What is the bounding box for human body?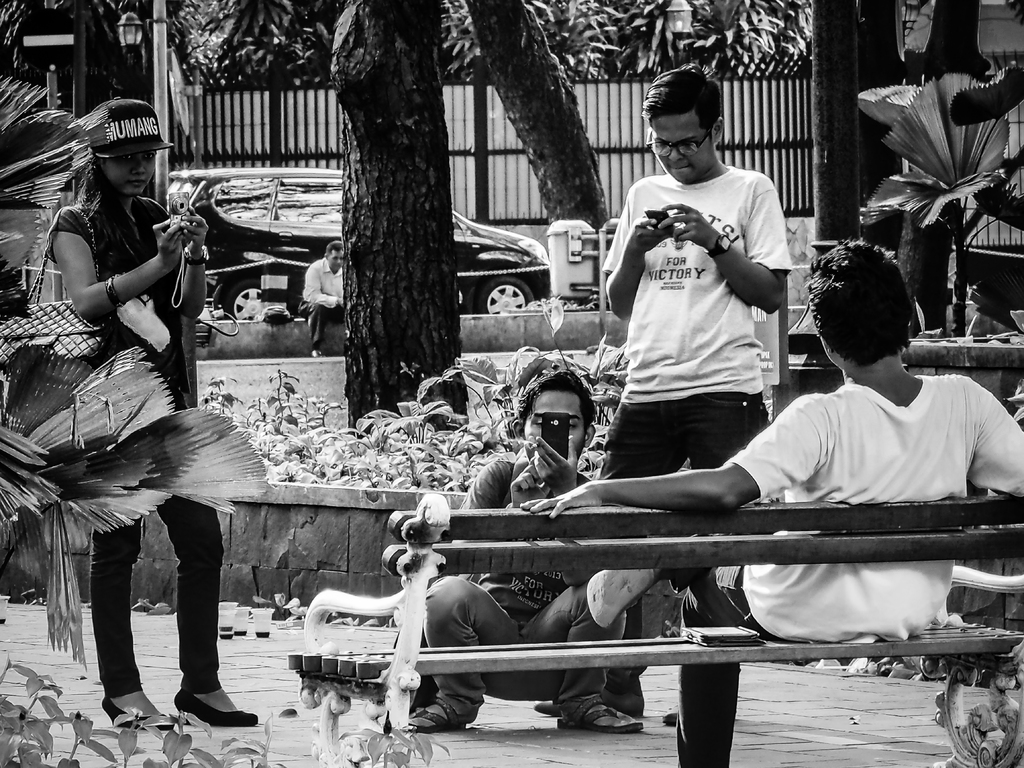
[left=596, top=165, right=792, bottom=728].
